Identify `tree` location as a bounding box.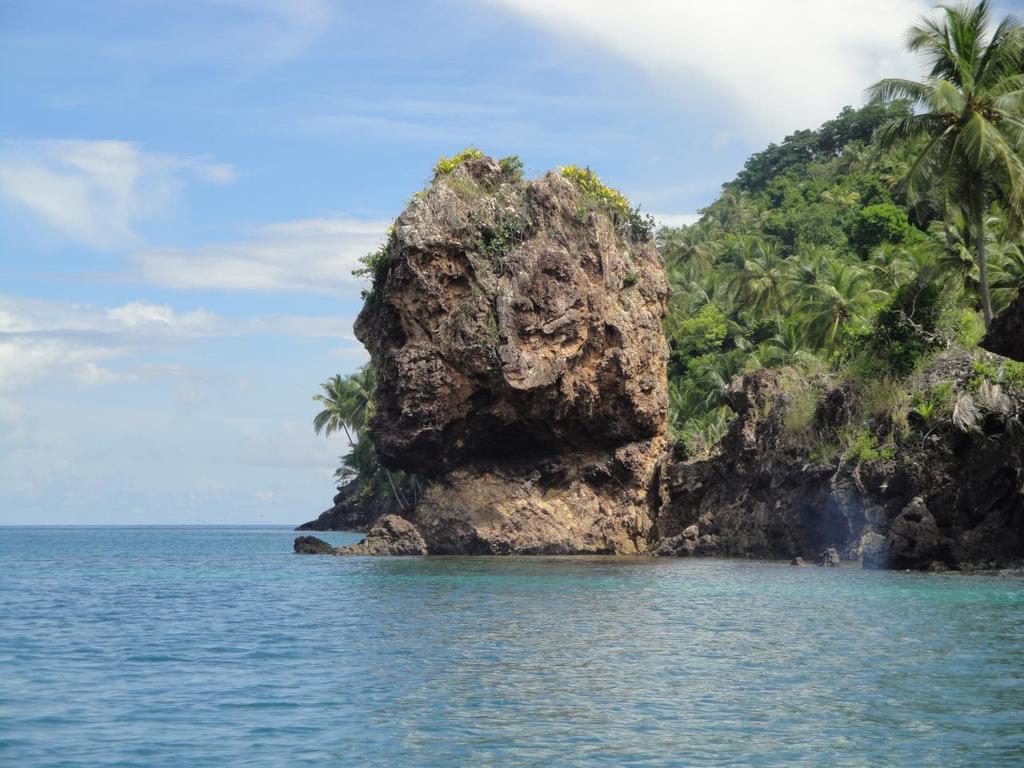
302,363,377,470.
